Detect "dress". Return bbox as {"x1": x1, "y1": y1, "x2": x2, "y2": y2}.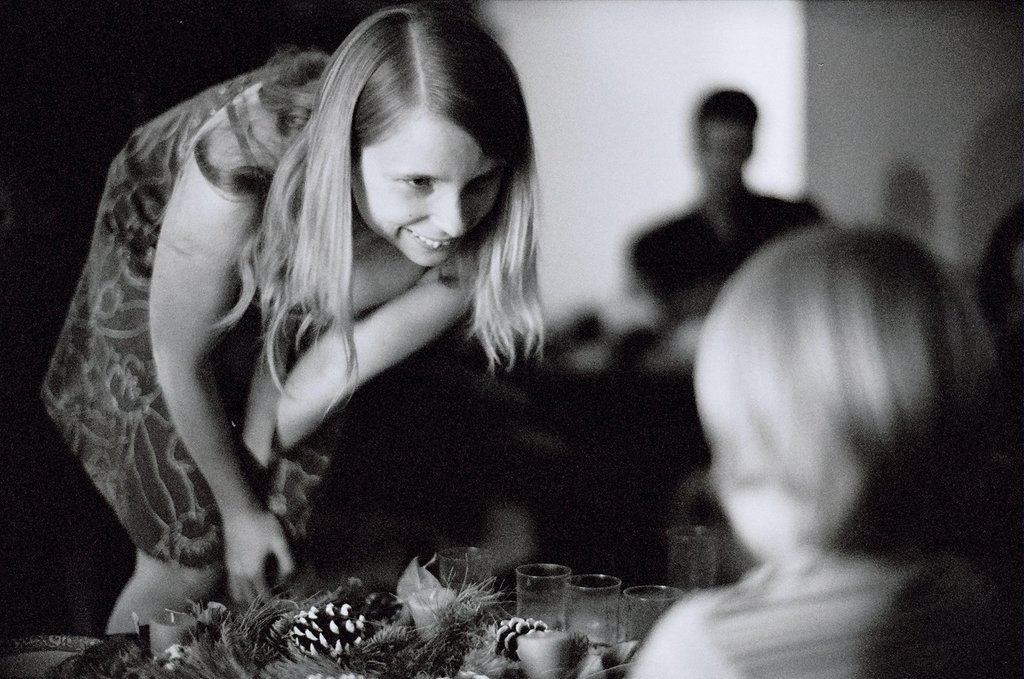
{"x1": 38, "y1": 49, "x2": 353, "y2": 576}.
